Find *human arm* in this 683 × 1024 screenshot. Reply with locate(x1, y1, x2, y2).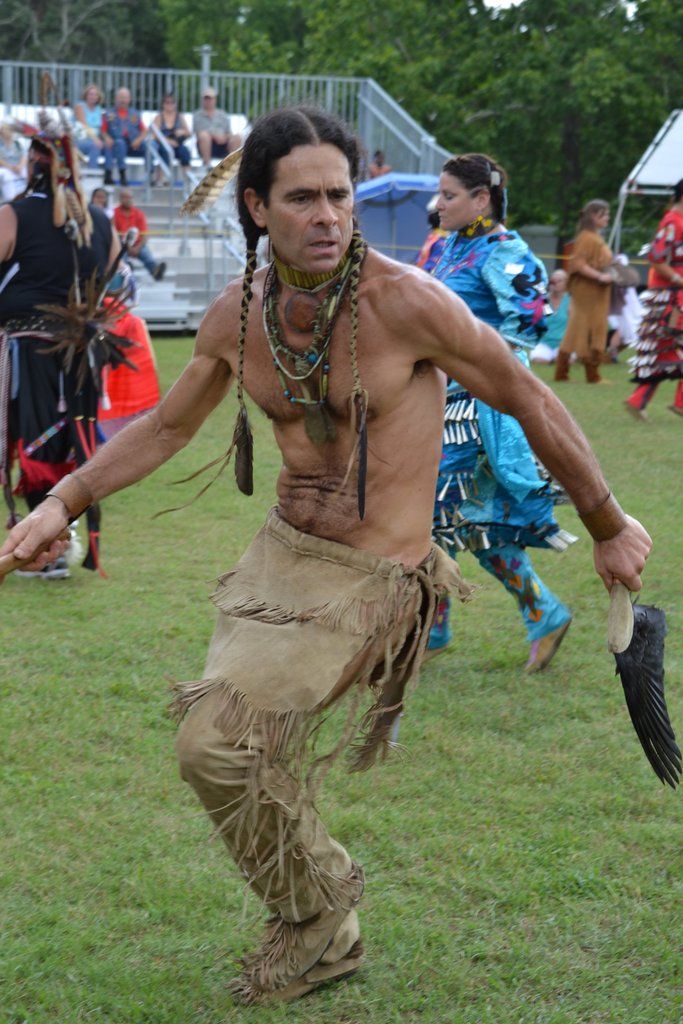
locate(0, 292, 238, 575).
